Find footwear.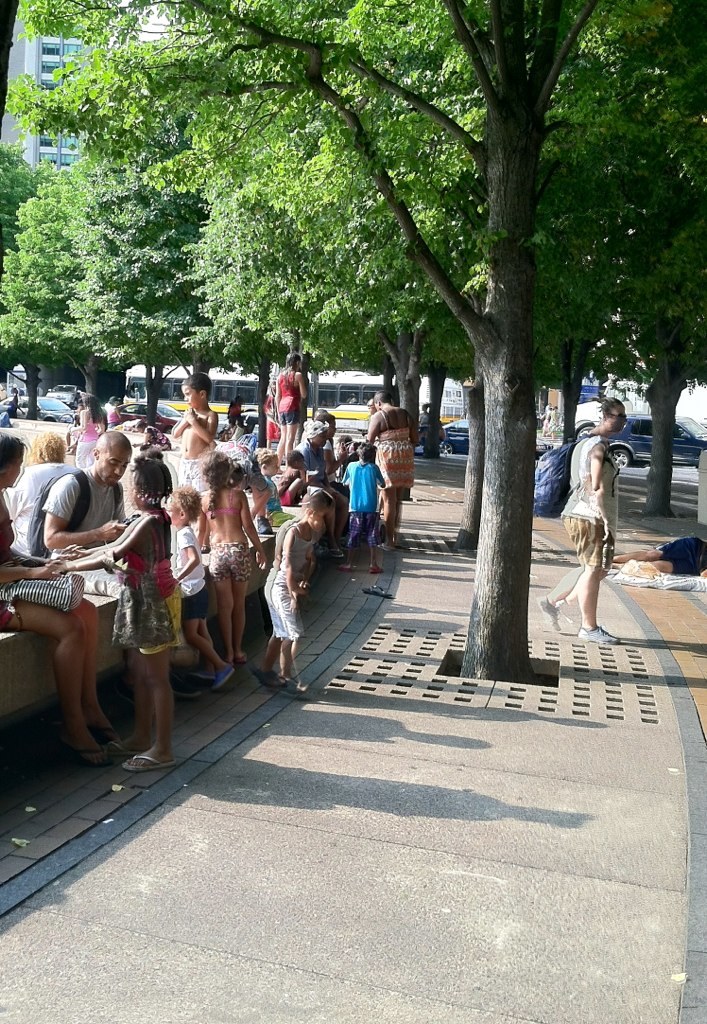
365,587,392,599.
